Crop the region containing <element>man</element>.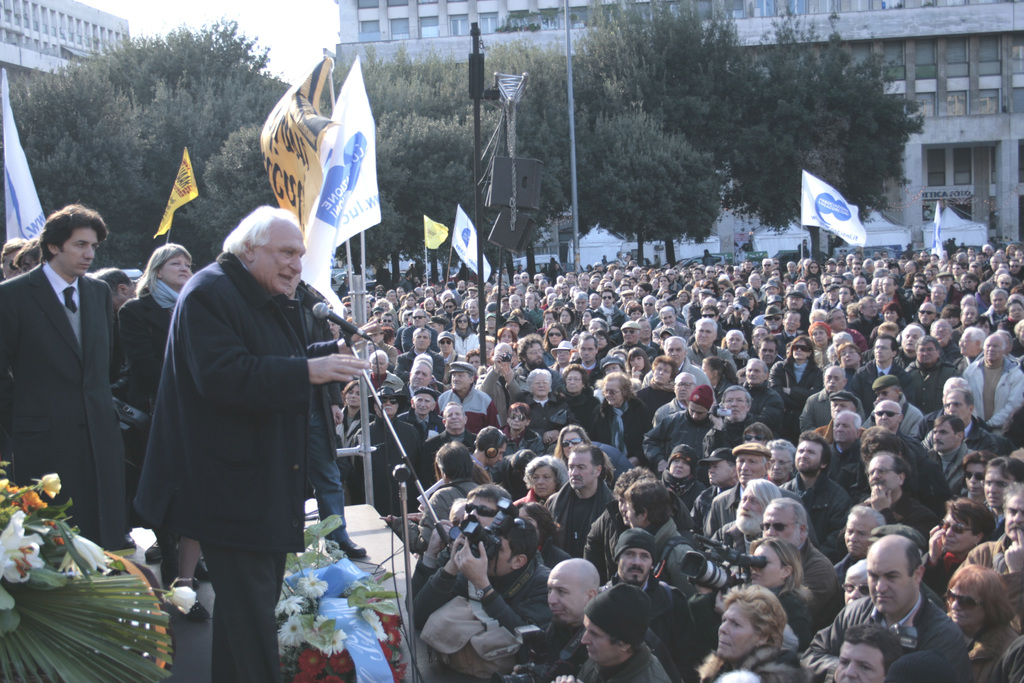
Crop region: Rect(598, 379, 652, 456).
